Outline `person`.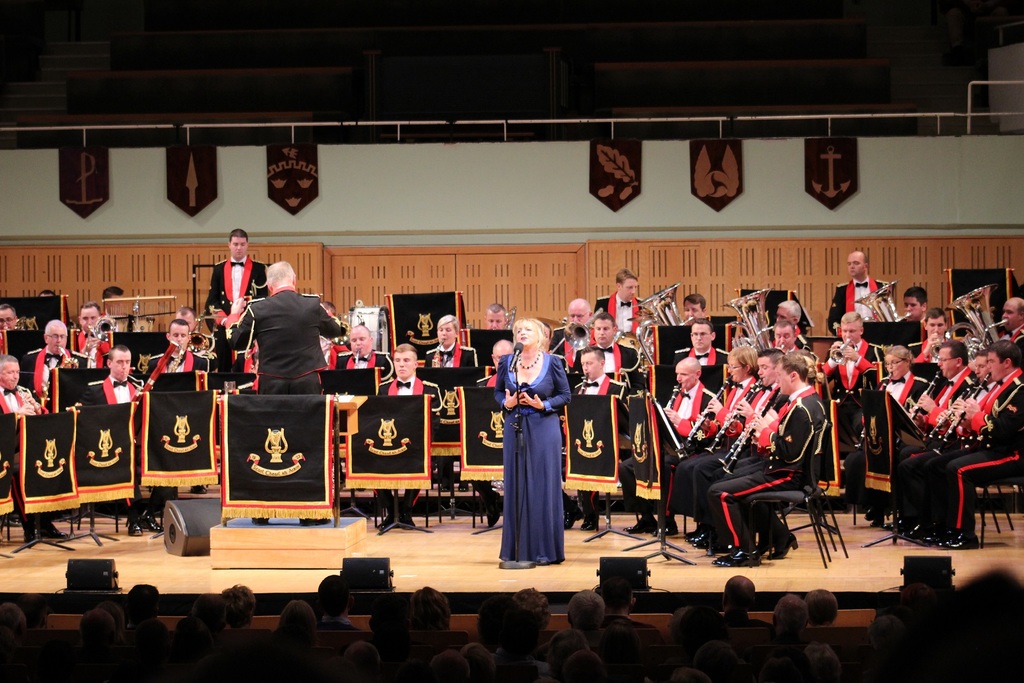
Outline: [429, 314, 479, 494].
